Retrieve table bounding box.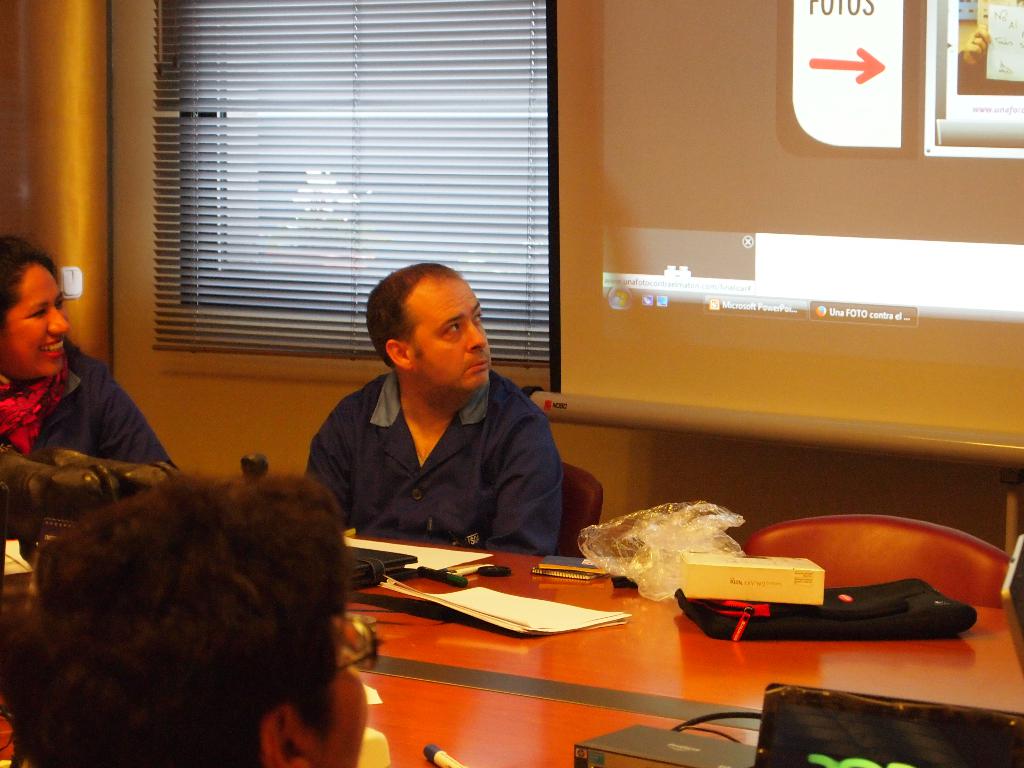
Bounding box: <region>314, 553, 1023, 767</region>.
